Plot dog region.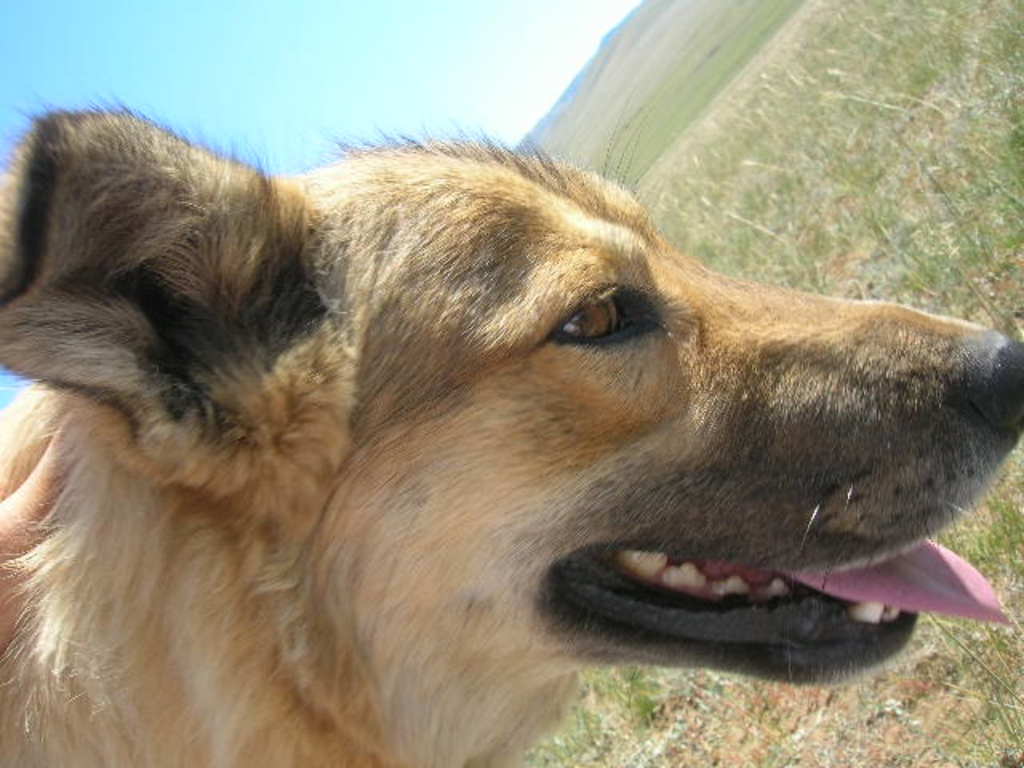
Plotted at BBox(0, 91, 1022, 766).
